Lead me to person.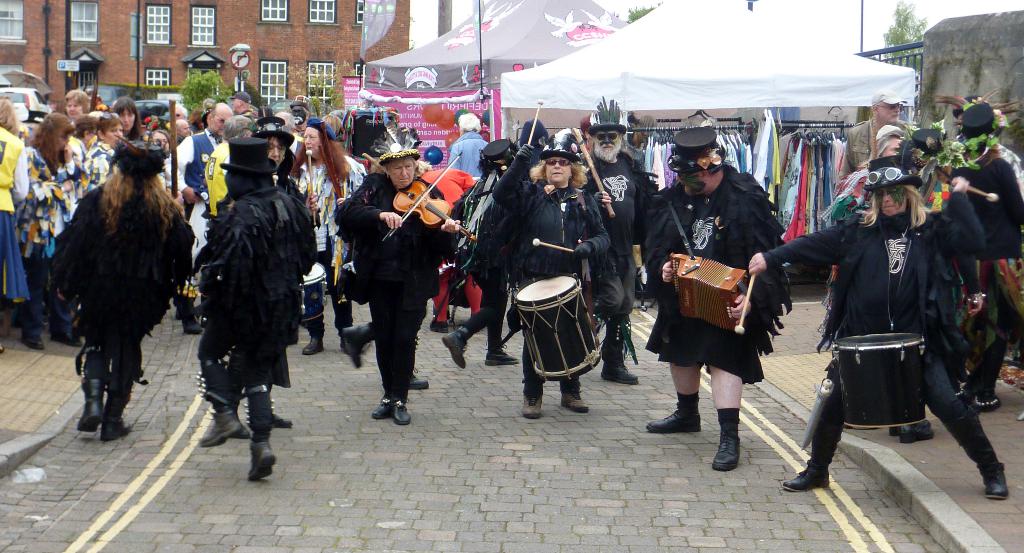
Lead to select_region(645, 123, 790, 469).
